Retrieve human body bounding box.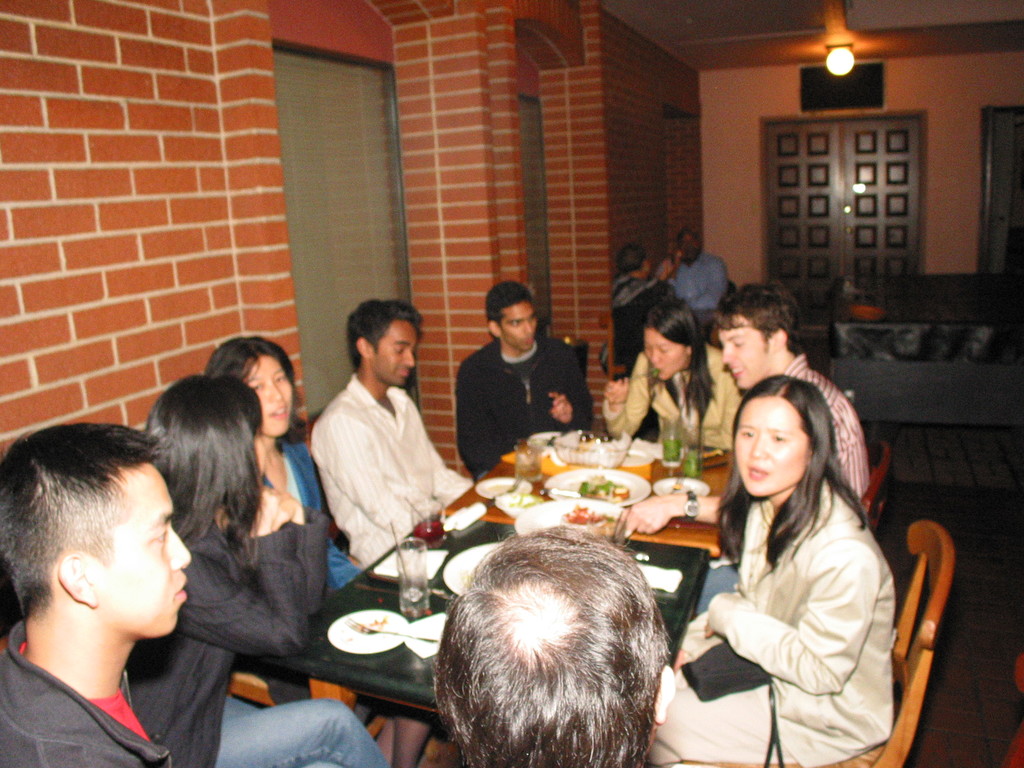
Bounding box: 255,440,439,767.
